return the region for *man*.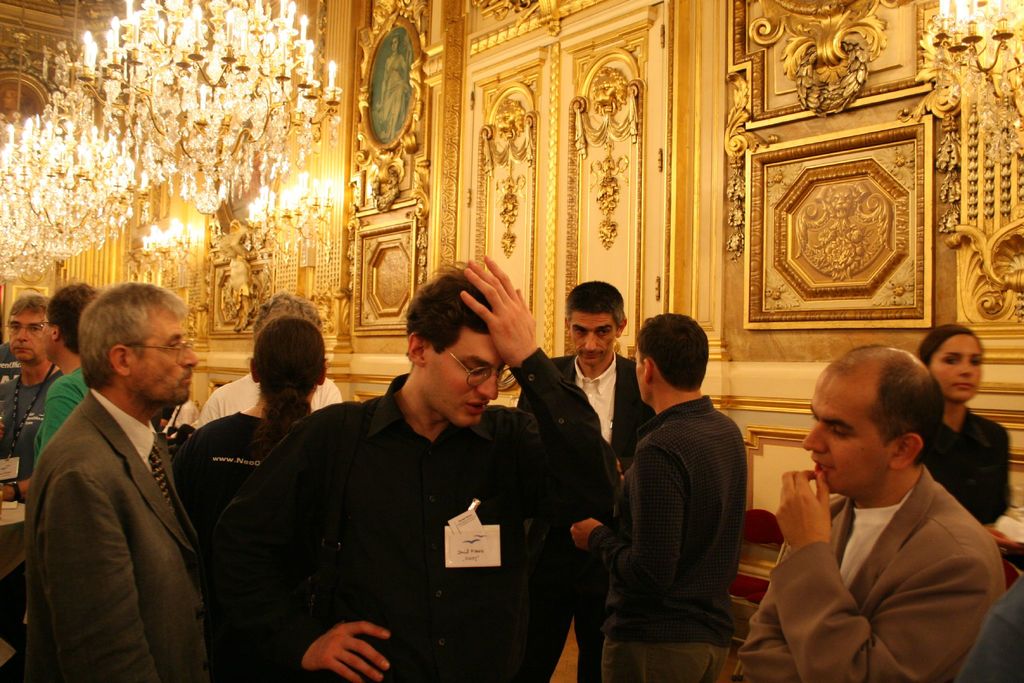
Rect(17, 279, 95, 509).
